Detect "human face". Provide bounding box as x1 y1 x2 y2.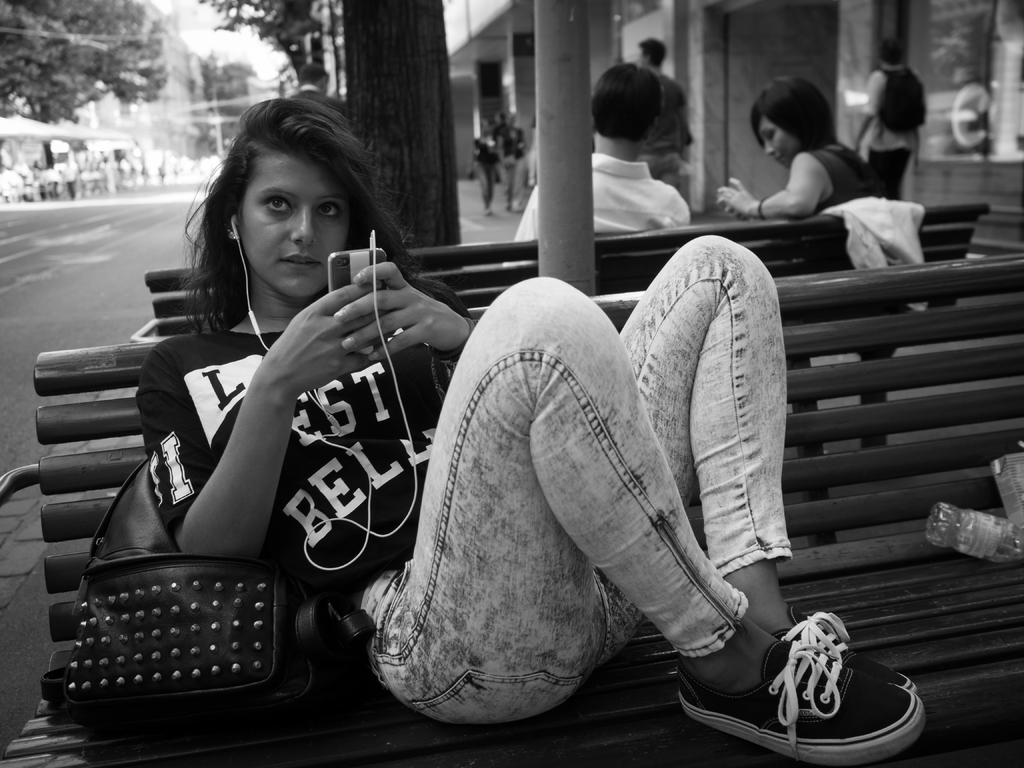
234 156 353 296.
